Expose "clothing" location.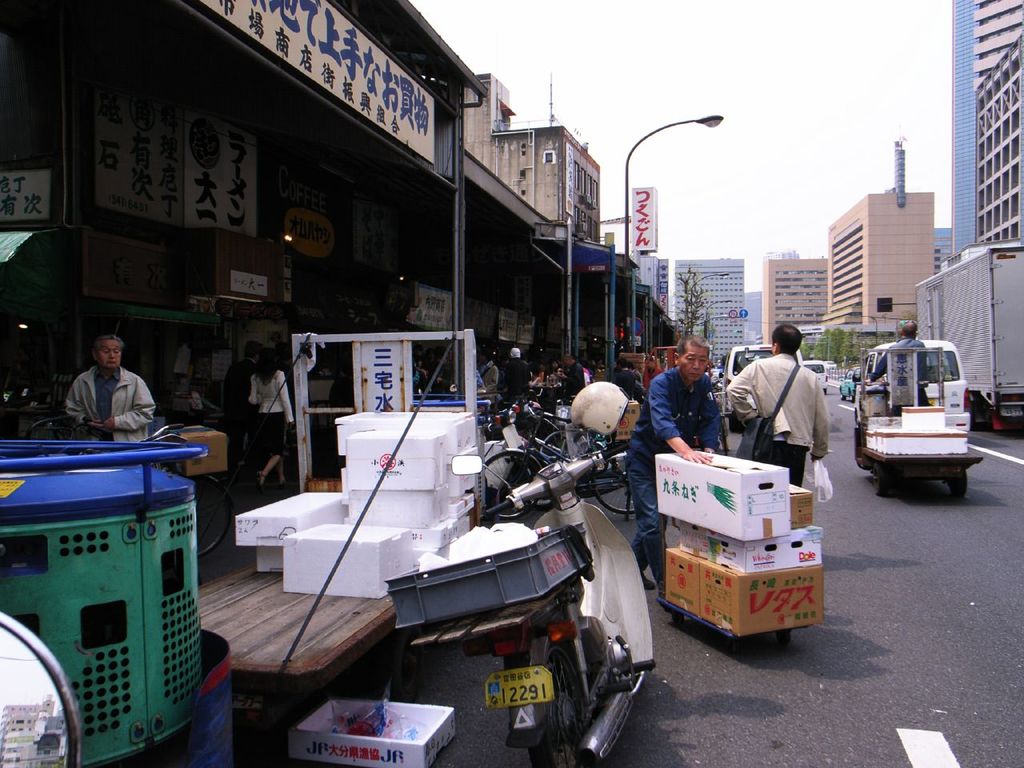
Exposed at detection(869, 340, 927, 404).
